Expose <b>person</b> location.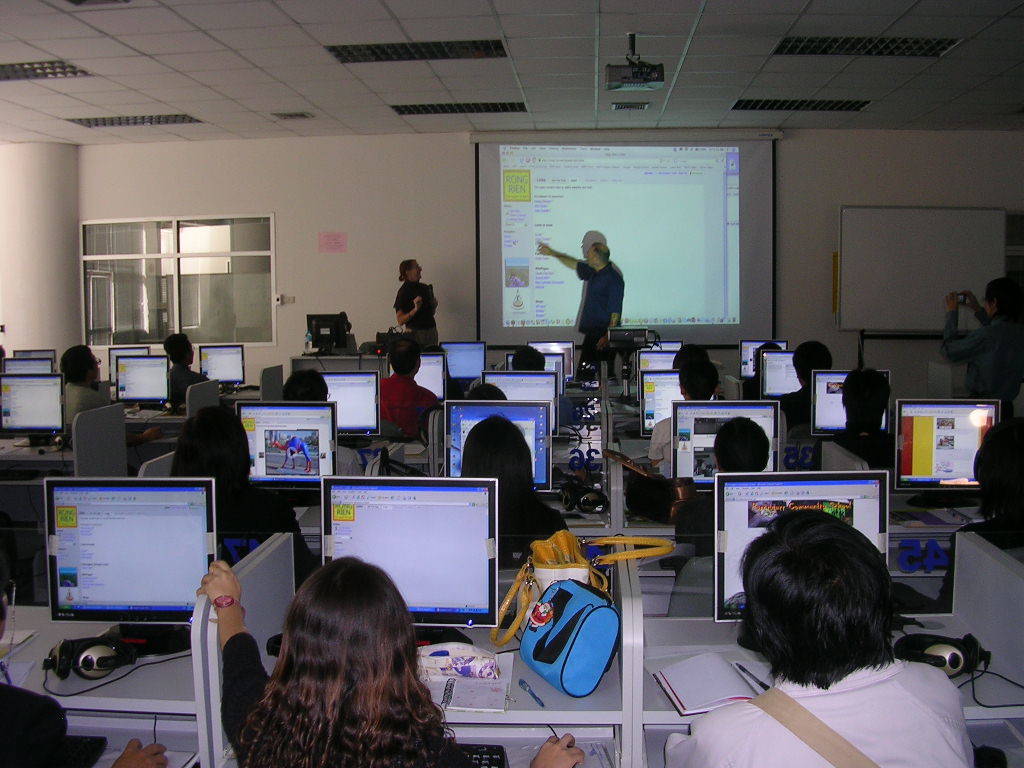
Exposed at region(192, 552, 580, 767).
